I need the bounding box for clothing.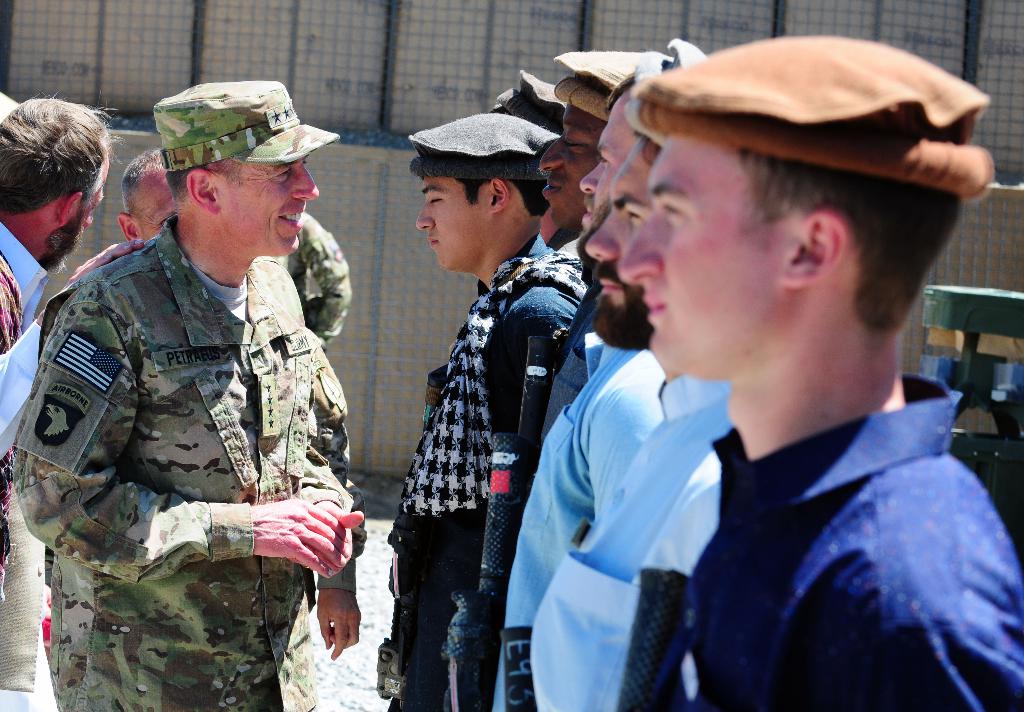
Here it is: box=[10, 169, 370, 681].
